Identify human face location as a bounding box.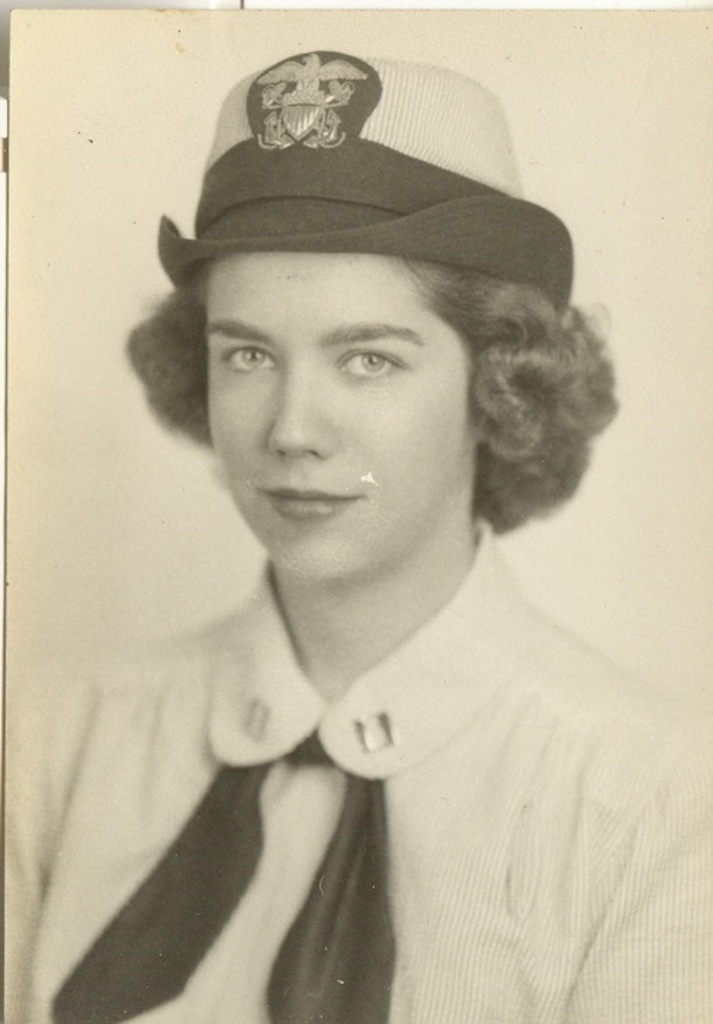
[left=174, top=234, right=524, bottom=569].
